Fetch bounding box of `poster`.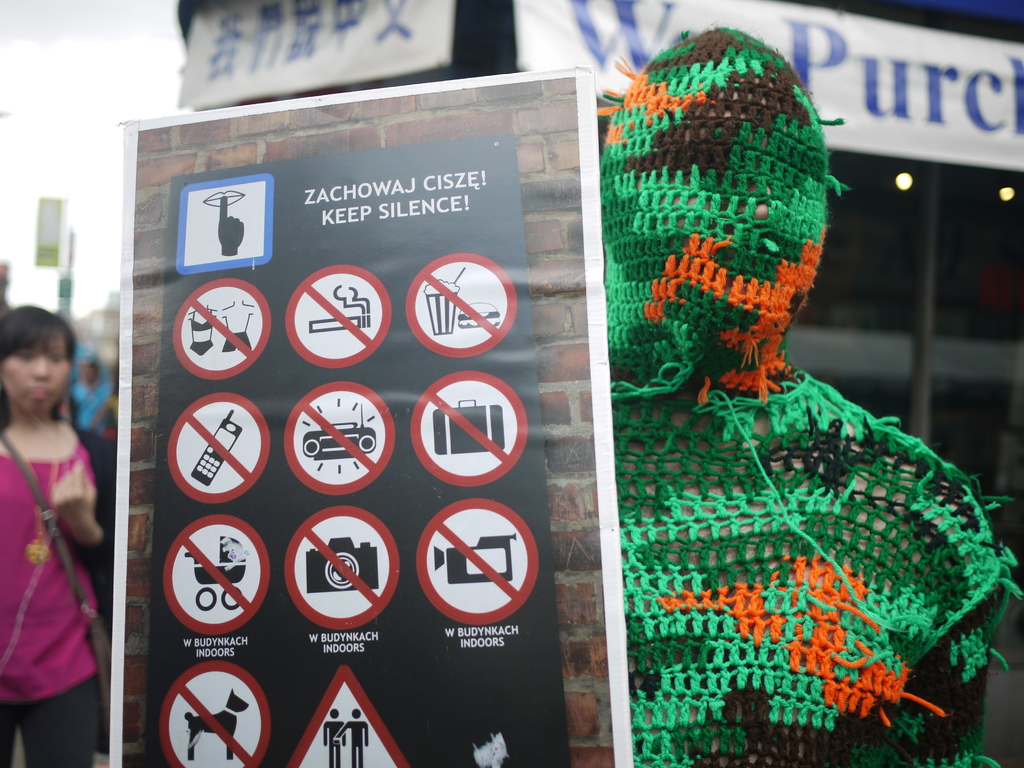
Bbox: bbox=[108, 65, 632, 767].
